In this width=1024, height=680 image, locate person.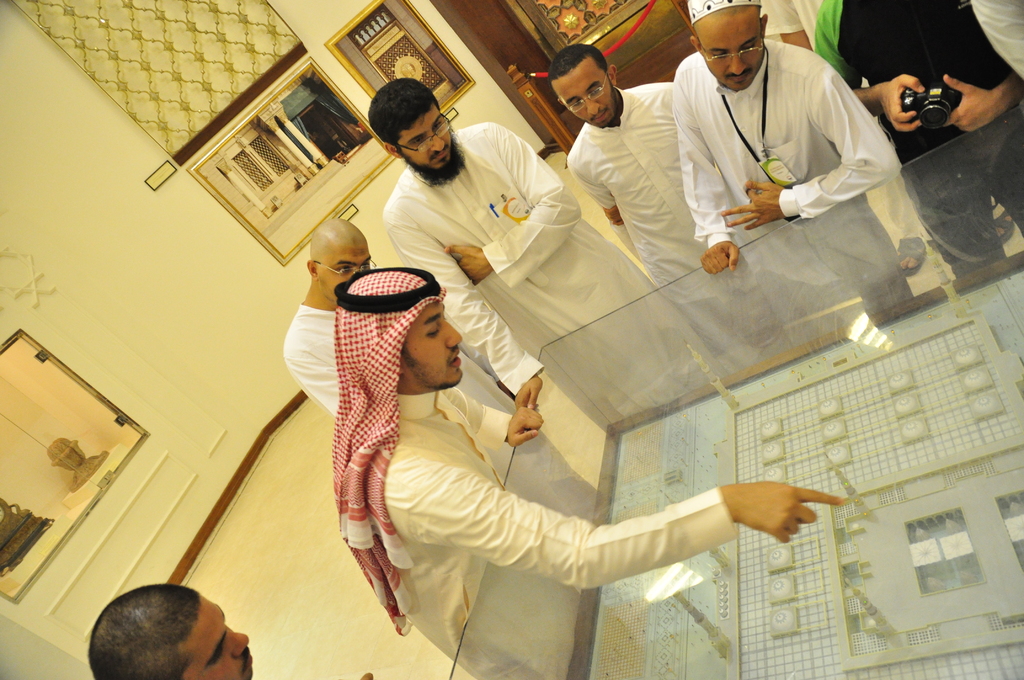
Bounding box: box=[561, 47, 760, 293].
